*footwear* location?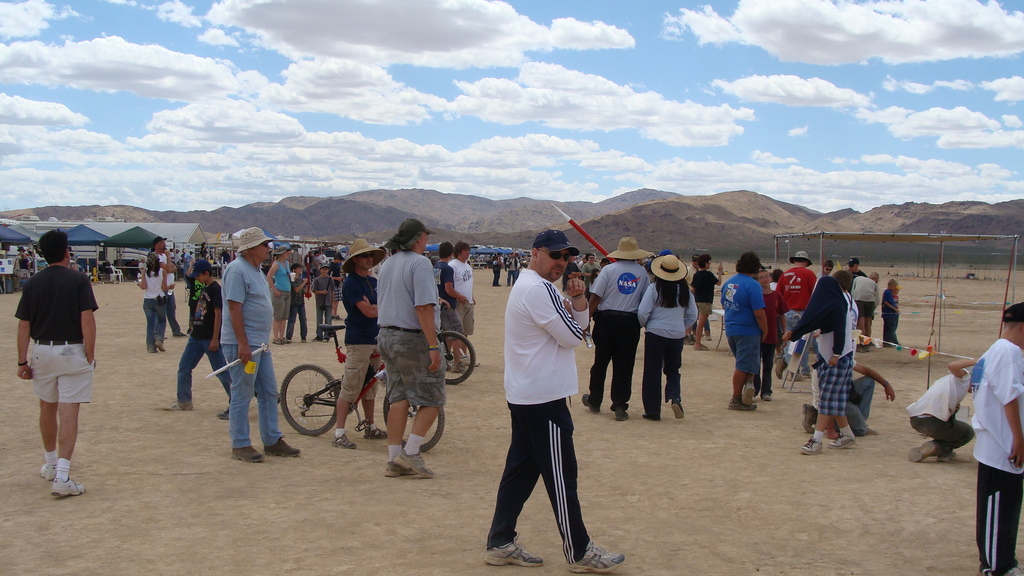
(281,337,284,344)
